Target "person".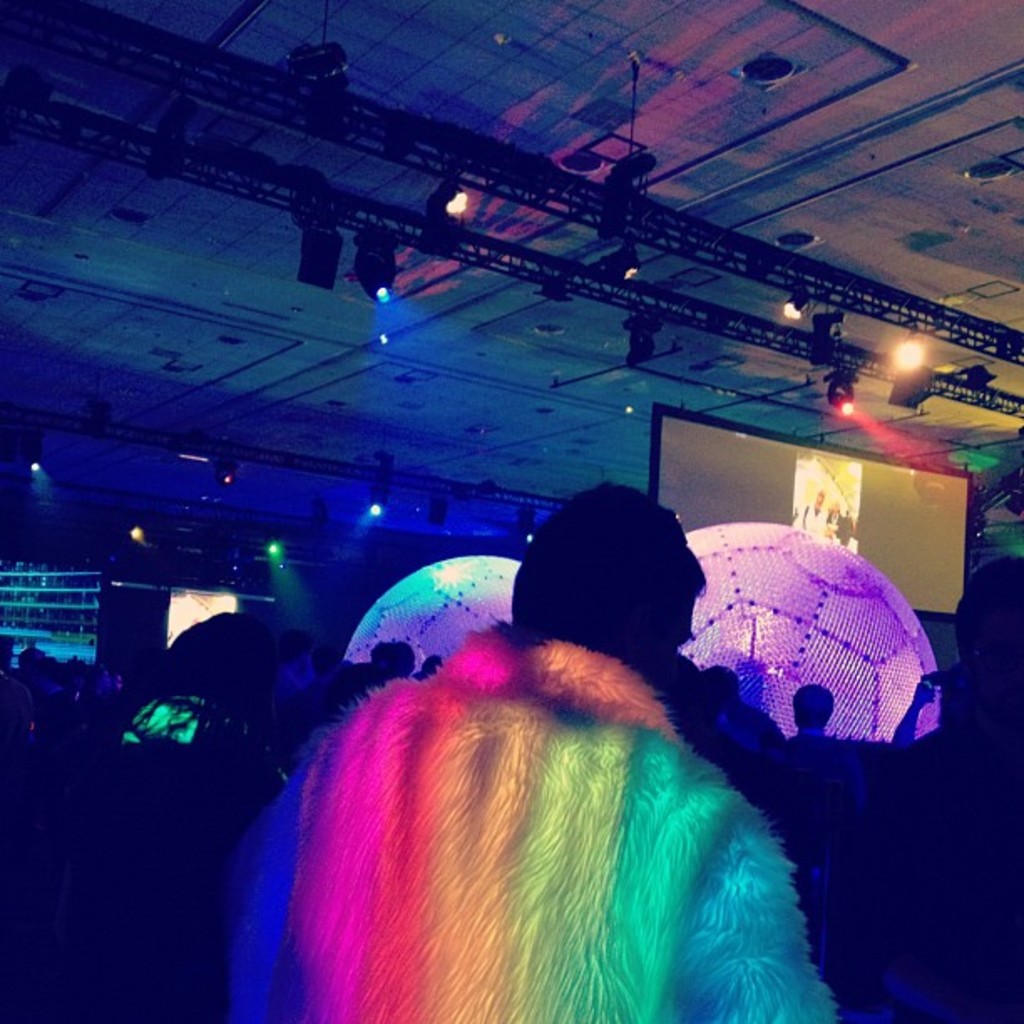
Target region: select_region(221, 467, 847, 1022).
